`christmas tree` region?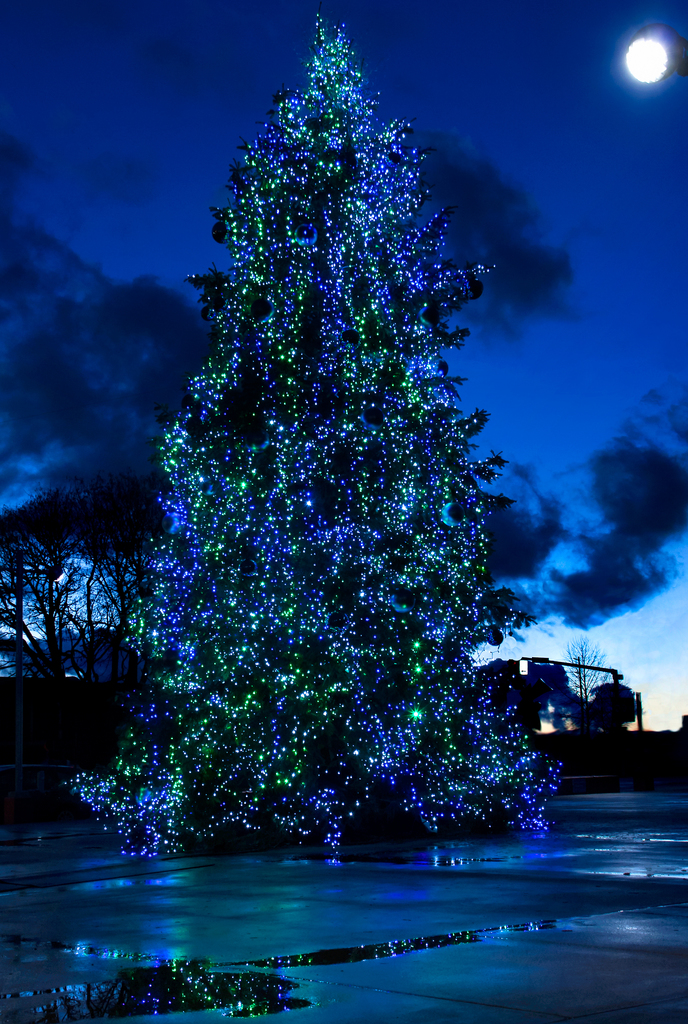
<region>72, 17, 586, 872</region>
